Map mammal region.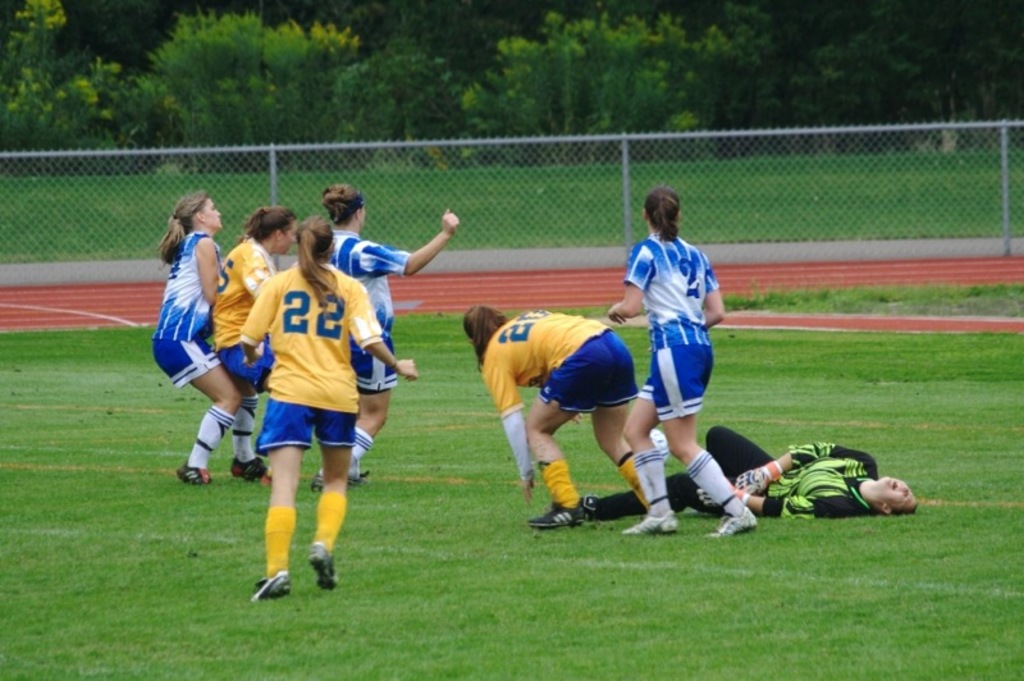
Mapped to select_region(207, 192, 300, 460).
